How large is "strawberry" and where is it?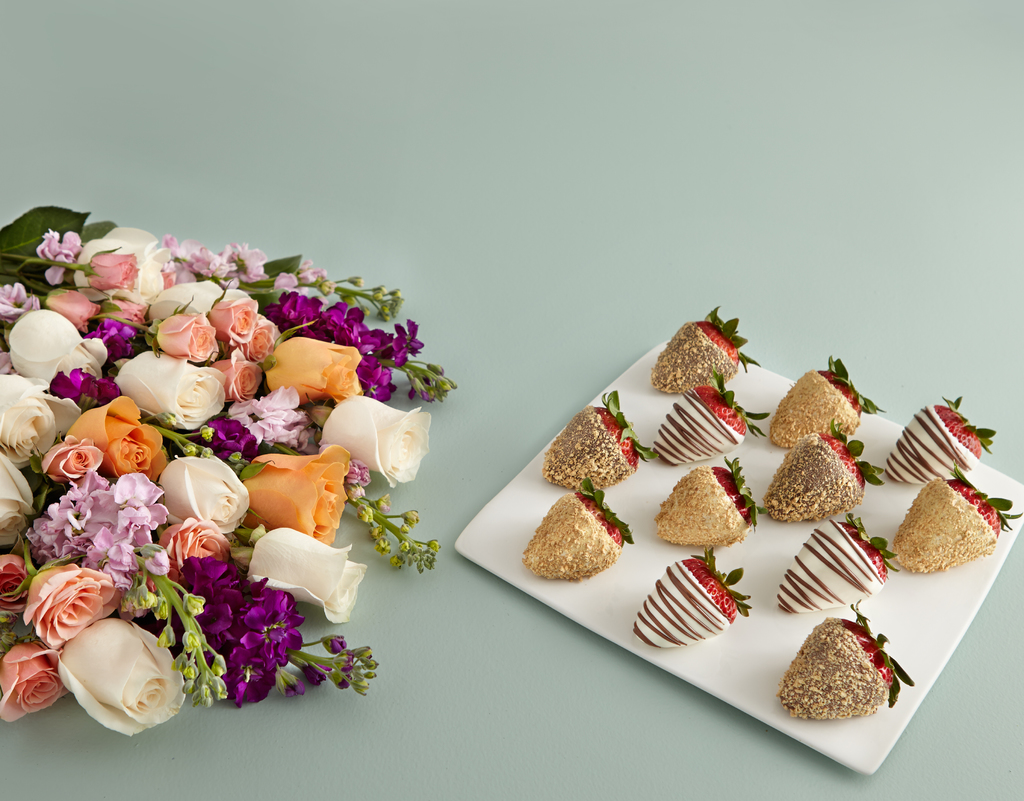
Bounding box: locate(776, 452, 872, 522).
